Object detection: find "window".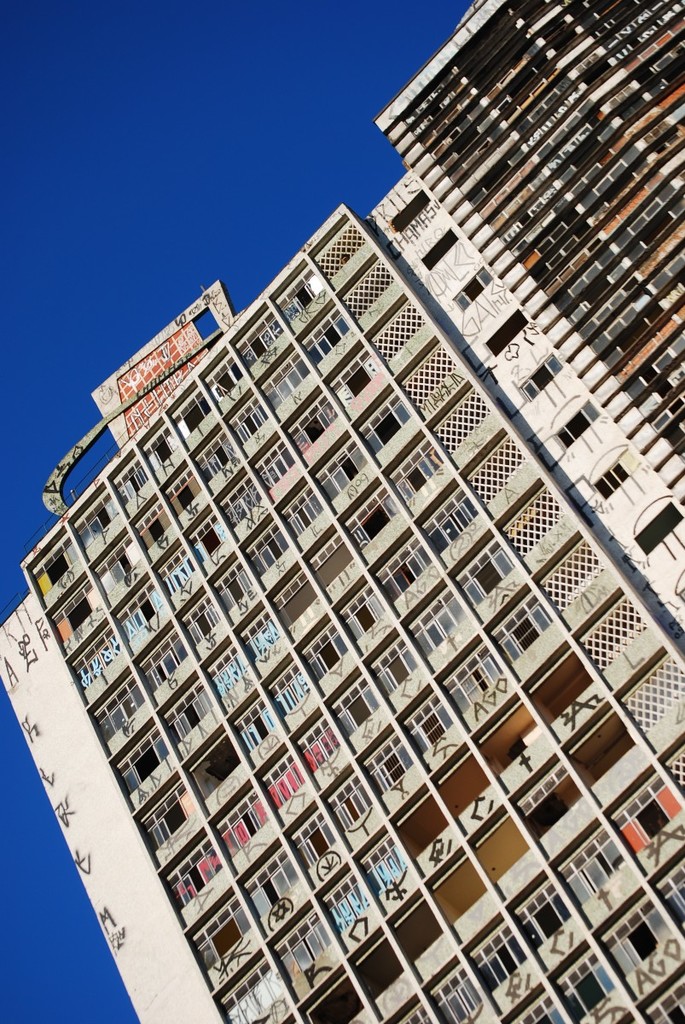
x1=166 y1=836 x2=223 y2=911.
